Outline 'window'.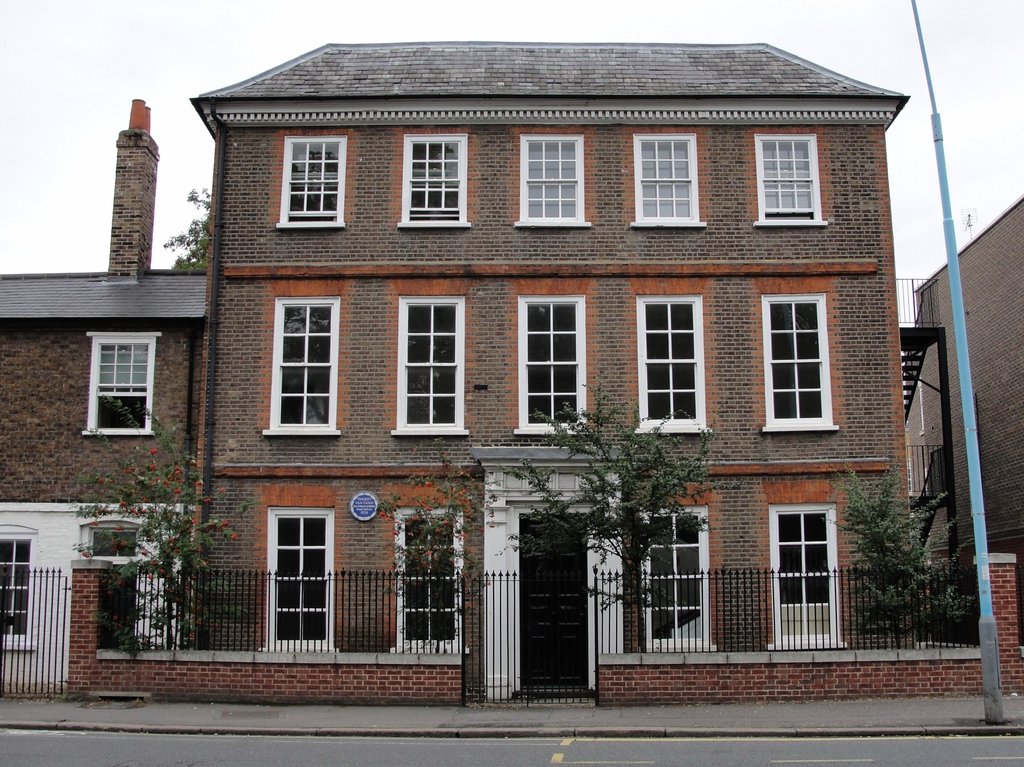
Outline: 80,327,167,443.
